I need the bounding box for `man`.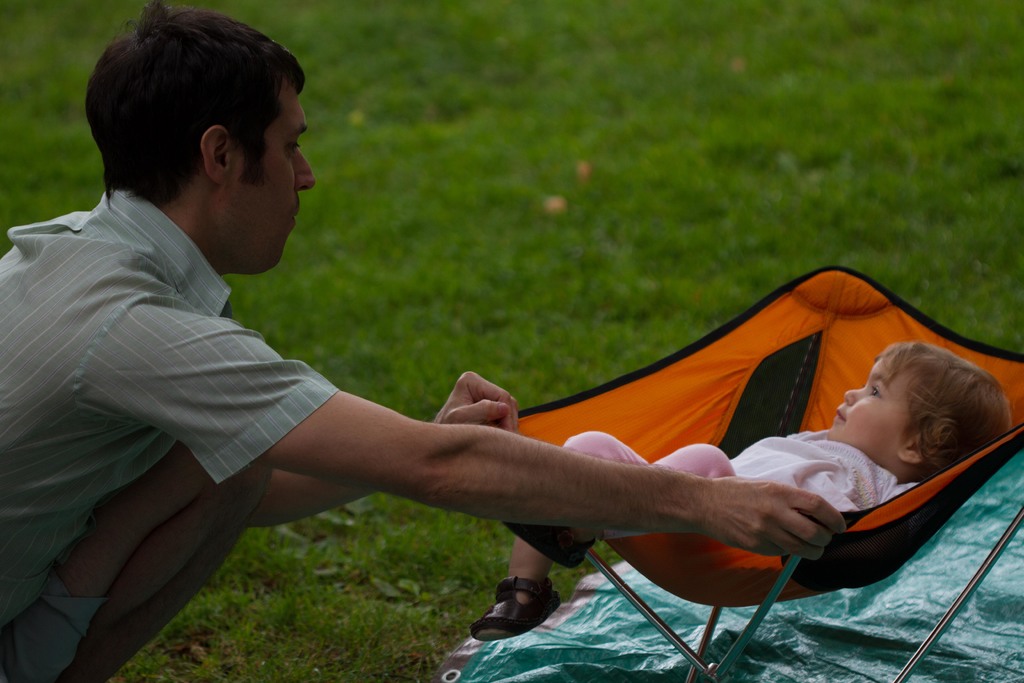
Here it is: rect(44, 34, 658, 662).
